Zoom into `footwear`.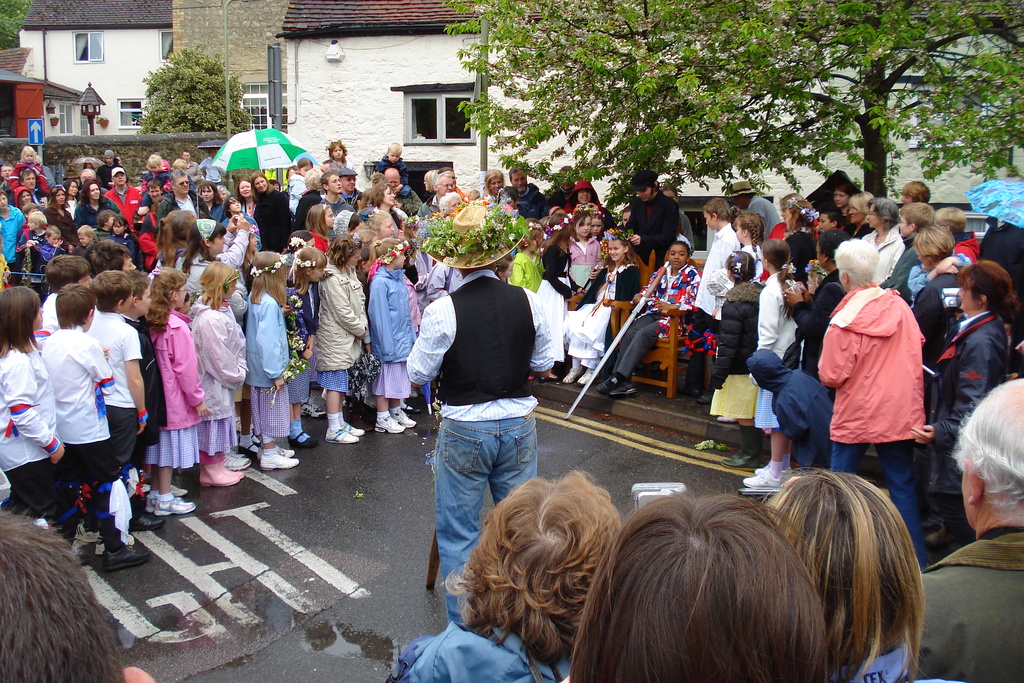
Zoom target: 234,419,256,431.
